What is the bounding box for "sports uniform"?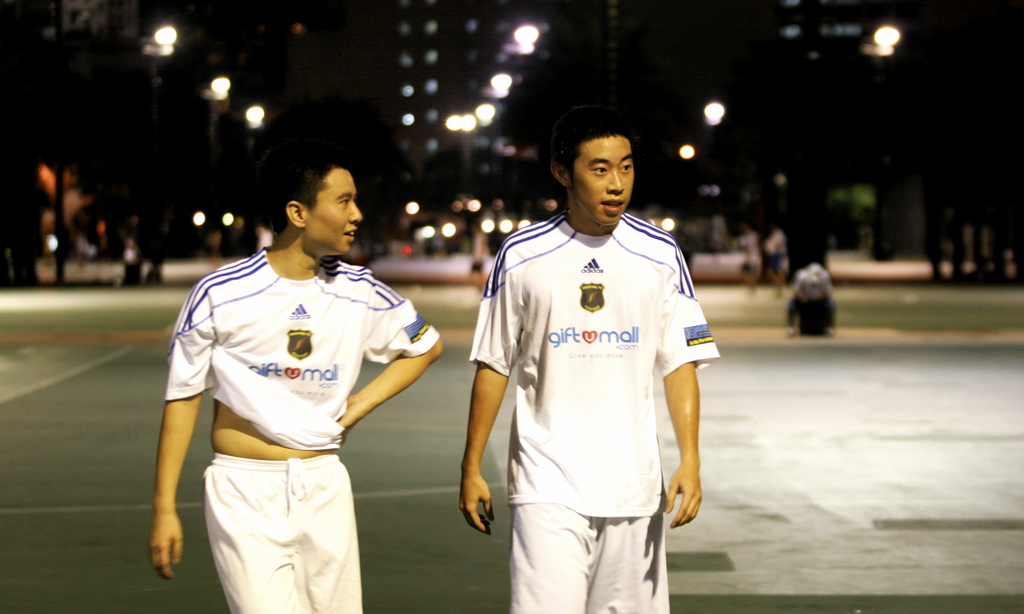
pyautogui.locateOnScreen(469, 210, 726, 613).
